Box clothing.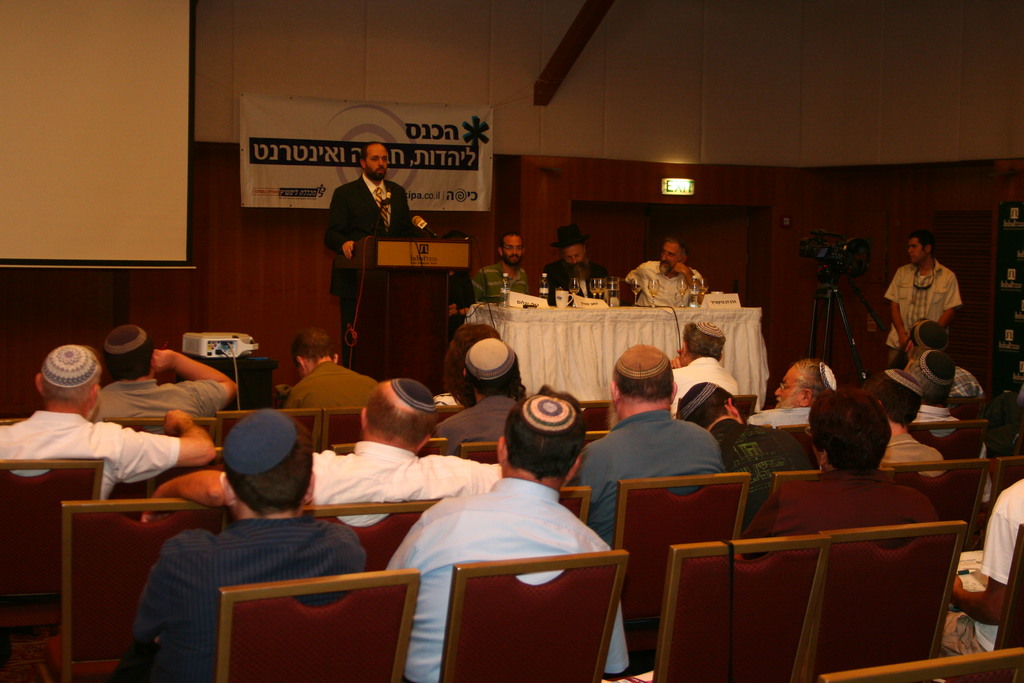
x1=397 y1=372 x2=442 y2=419.
